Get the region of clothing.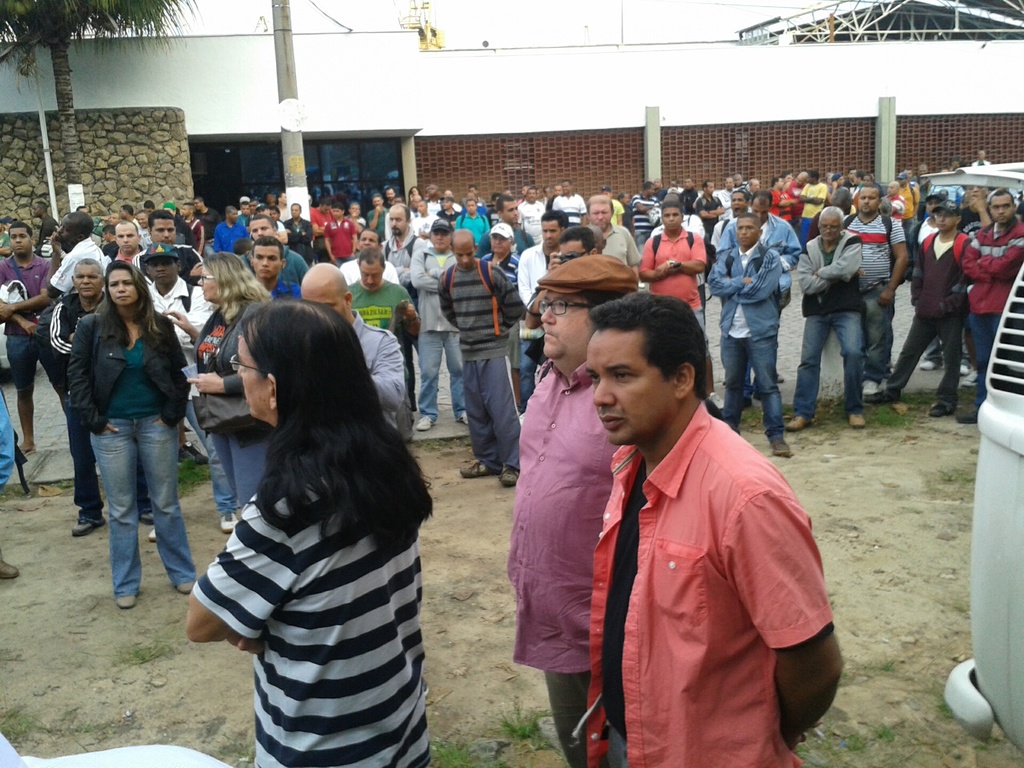
pyautogui.locateOnScreen(0, 395, 22, 498).
